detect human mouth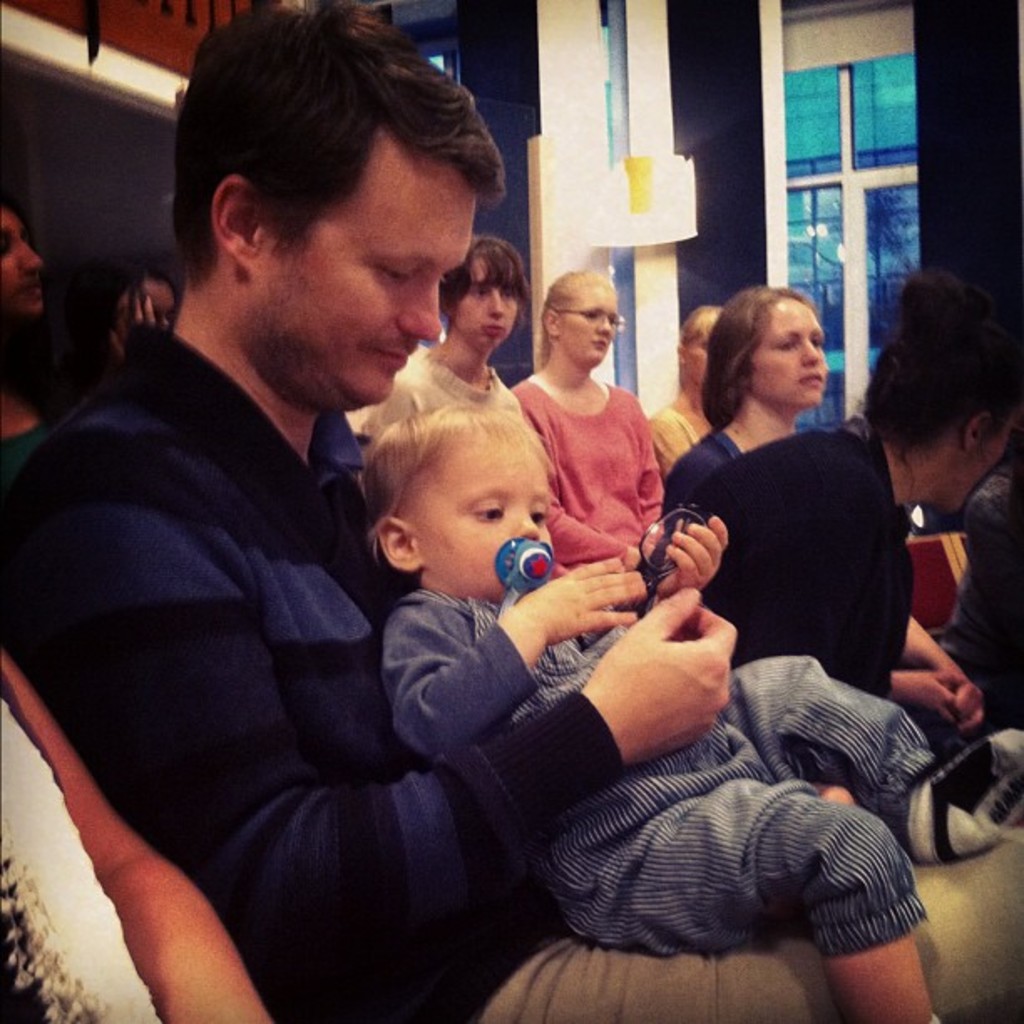
{"left": 375, "top": 345, "right": 413, "bottom": 366}
